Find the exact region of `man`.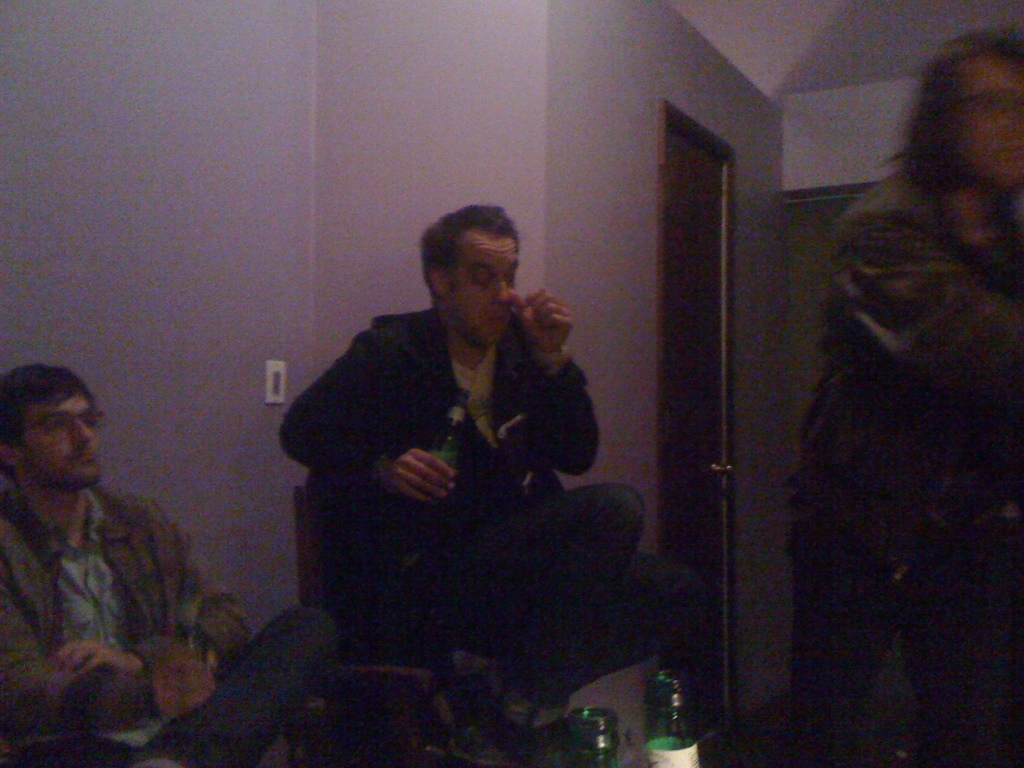
Exact region: <bbox>0, 358, 344, 767</bbox>.
